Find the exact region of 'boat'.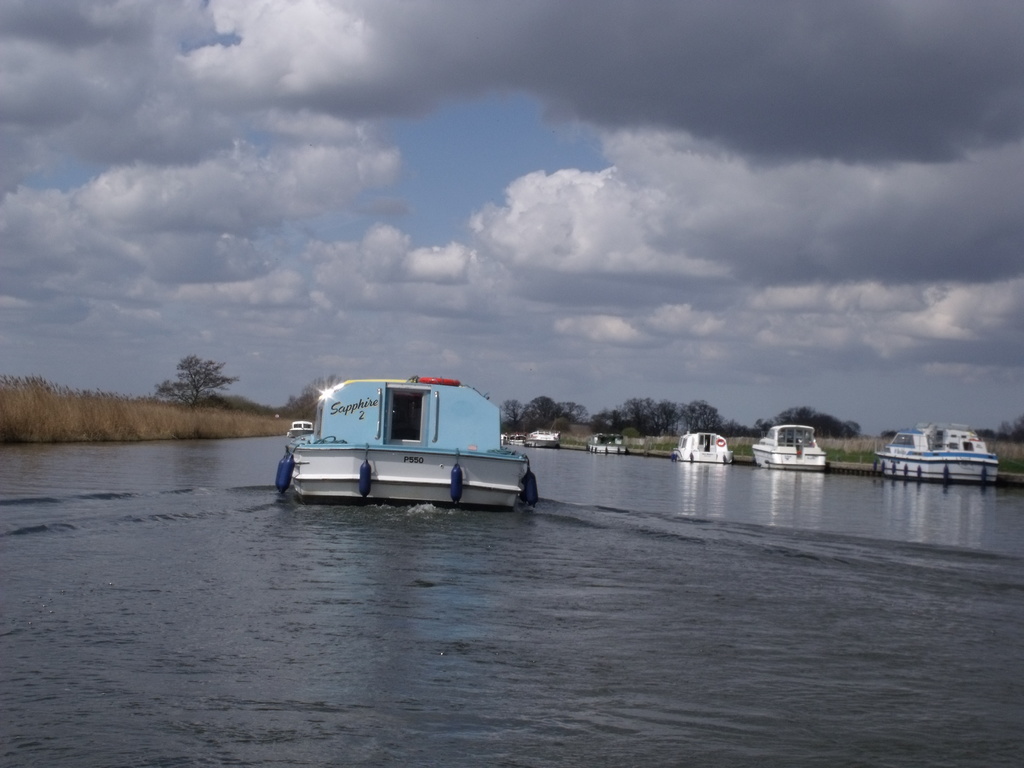
Exact region: {"x1": 591, "y1": 429, "x2": 628, "y2": 454}.
